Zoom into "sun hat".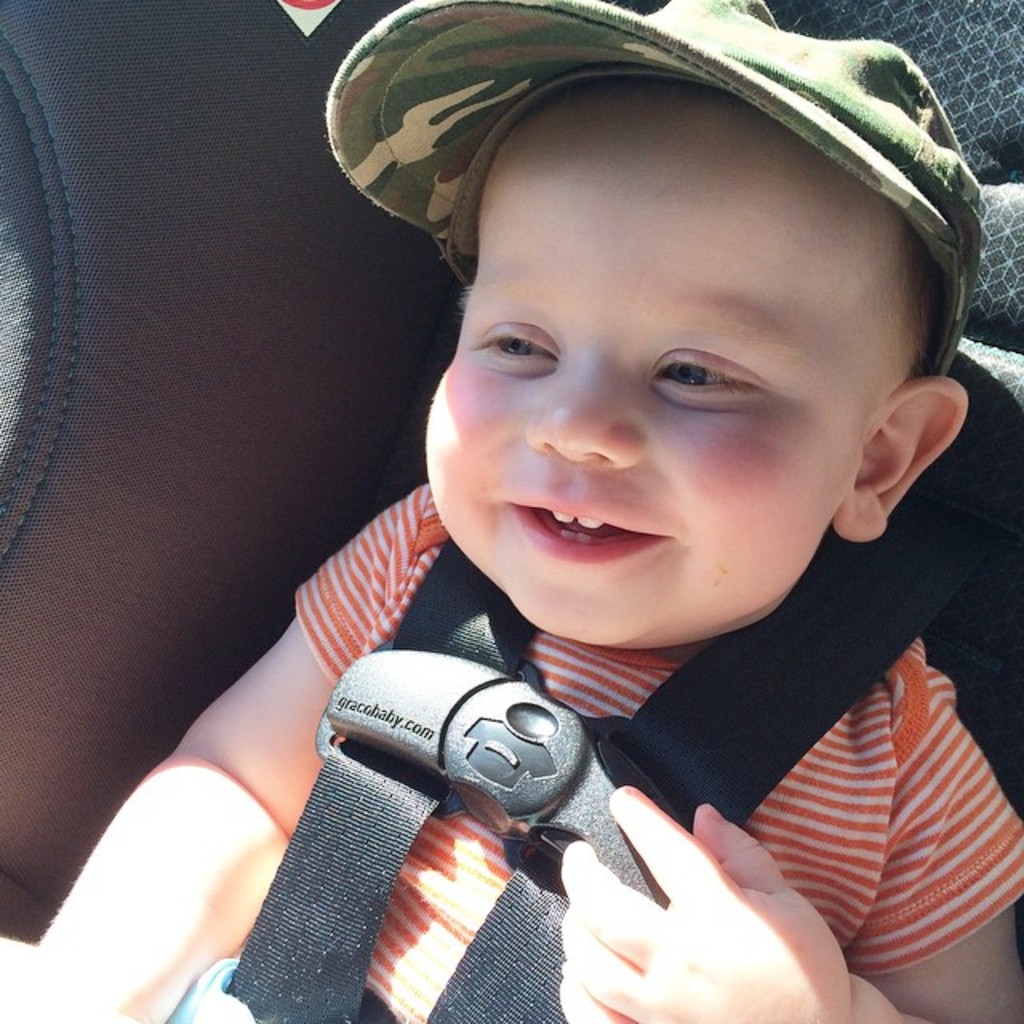
Zoom target: rect(306, 0, 989, 379).
